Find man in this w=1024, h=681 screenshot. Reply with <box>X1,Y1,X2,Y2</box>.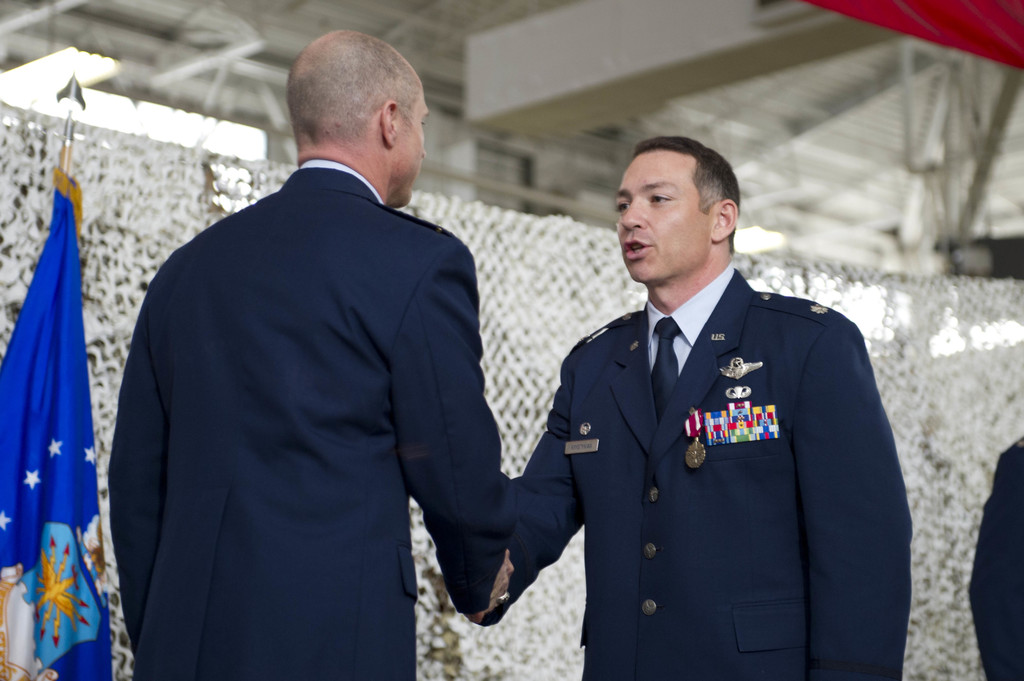
<box>106,25,510,680</box>.
